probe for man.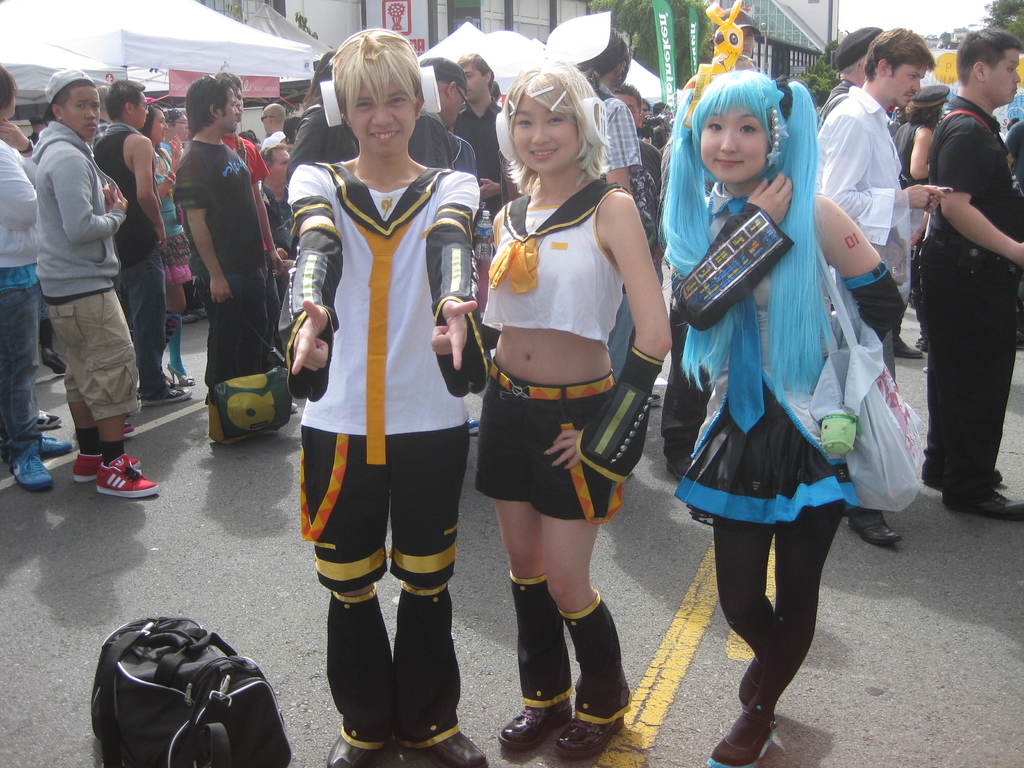
Probe result: [13,59,147,486].
